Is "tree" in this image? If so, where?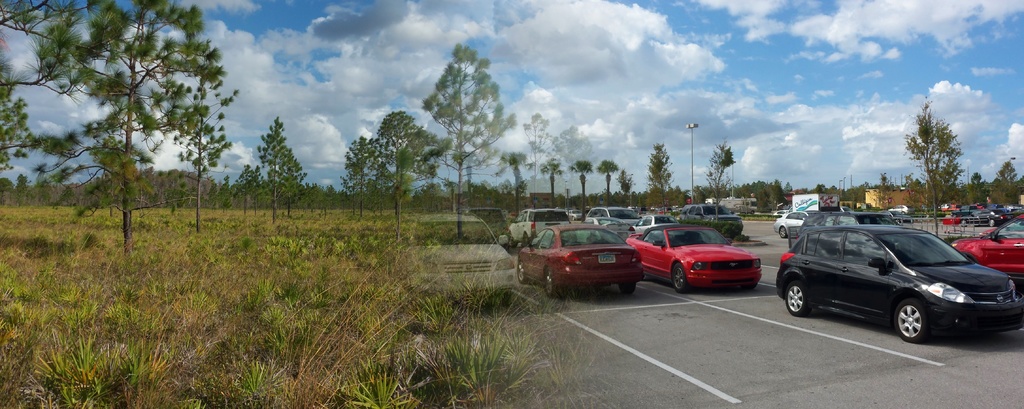
Yes, at [x1=349, y1=131, x2=376, y2=213].
